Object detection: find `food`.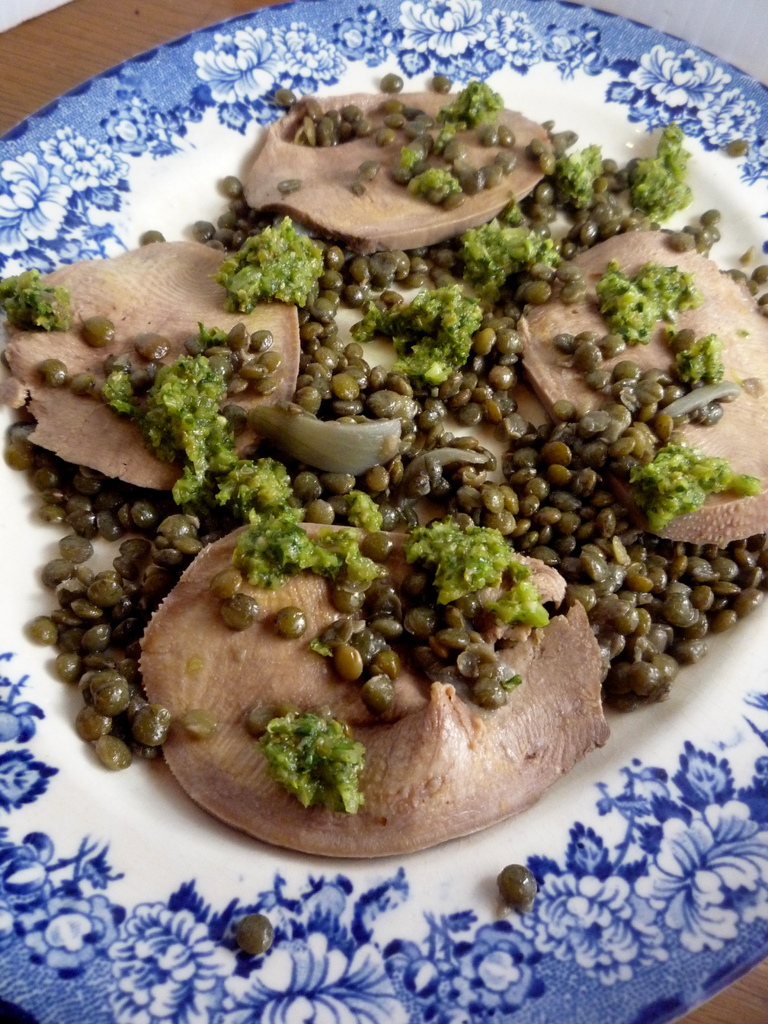
region(492, 860, 541, 909).
